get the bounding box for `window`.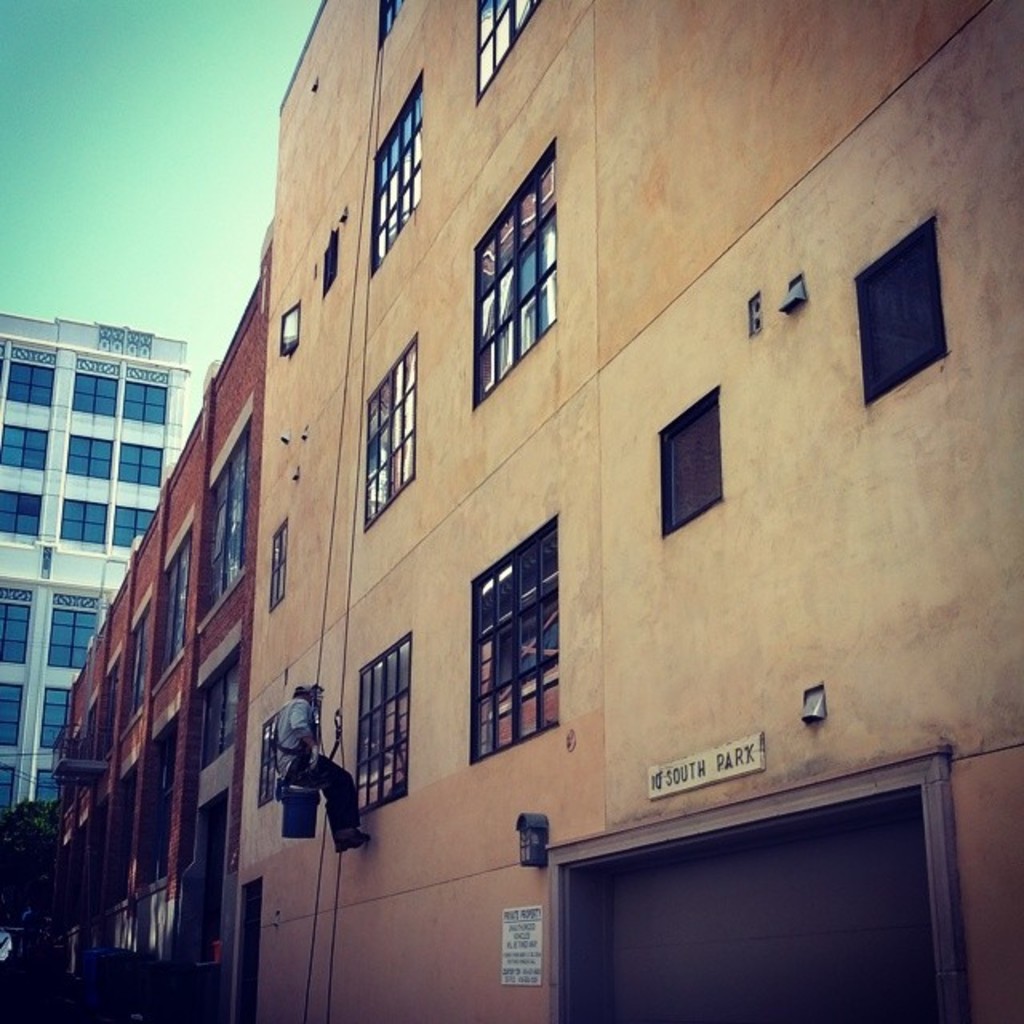
<bbox>282, 302, 302, 360</bbox>.
